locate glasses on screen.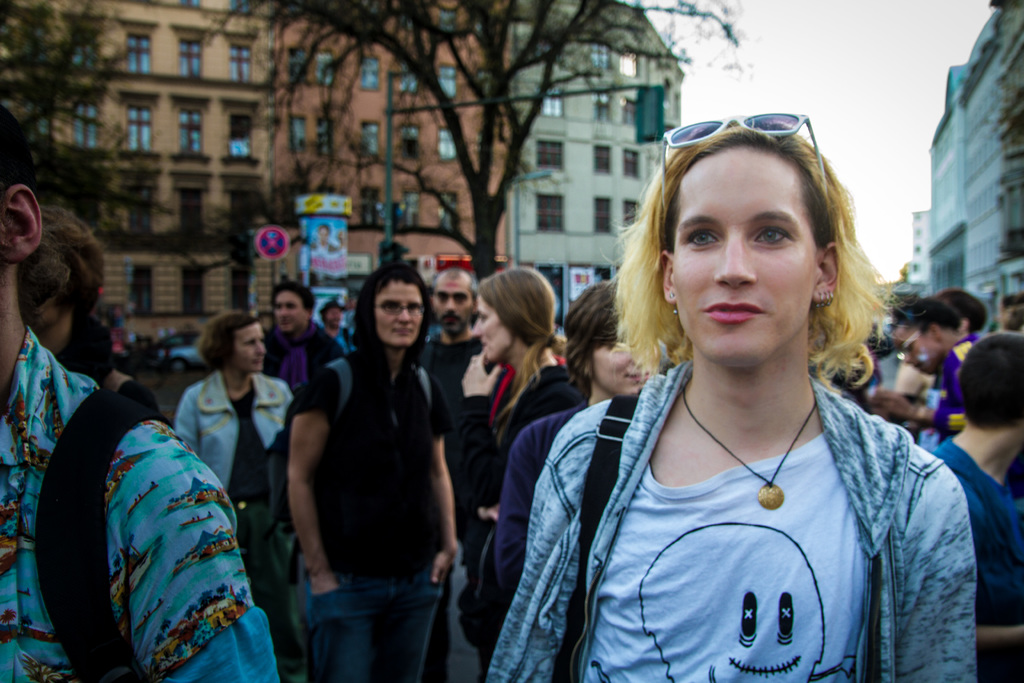
On screen at l=375, t=304, r=426, b=315.
